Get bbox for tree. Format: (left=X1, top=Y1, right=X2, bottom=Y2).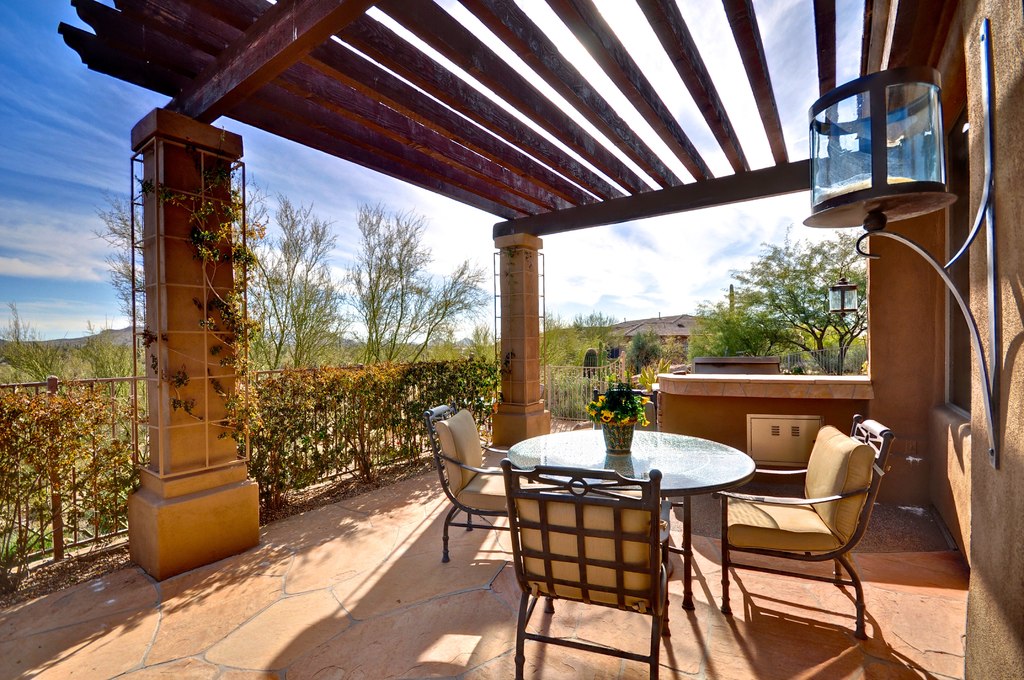
(left=0, top=300, right=79, bottom=434).
